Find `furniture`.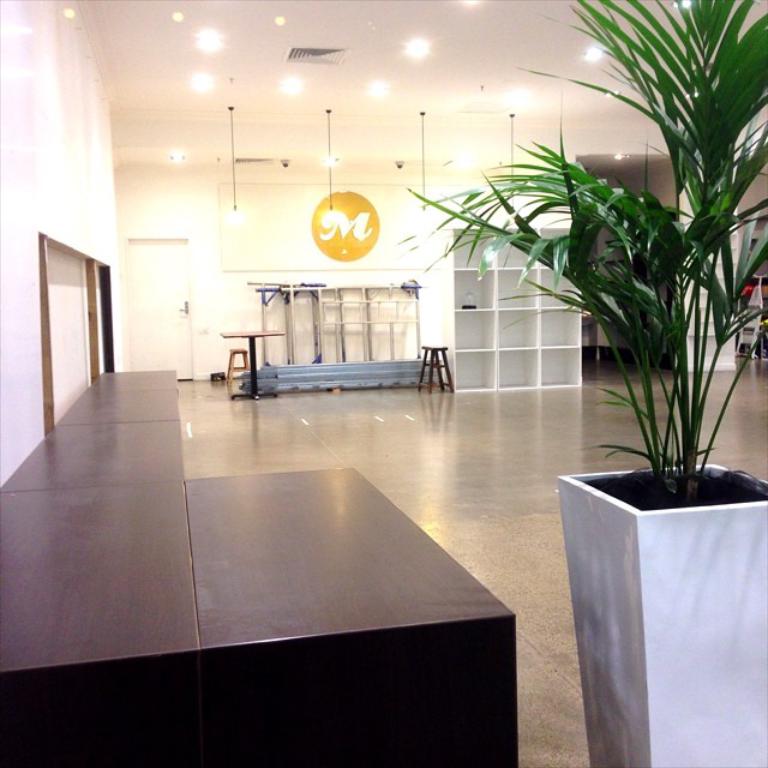
(x1=0, y1=367, x2=521, y2=767).
